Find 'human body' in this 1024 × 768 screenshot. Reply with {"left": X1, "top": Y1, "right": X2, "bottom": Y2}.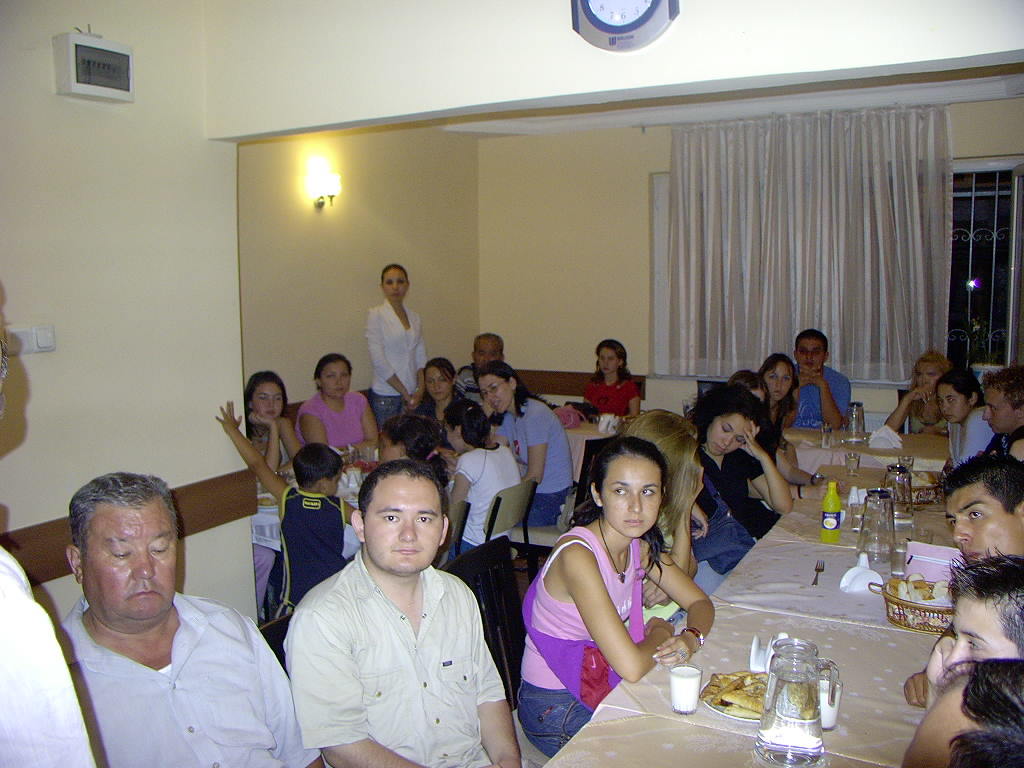
{"left": 363, "top": 292, "right": 429, "bottom": 424}.
